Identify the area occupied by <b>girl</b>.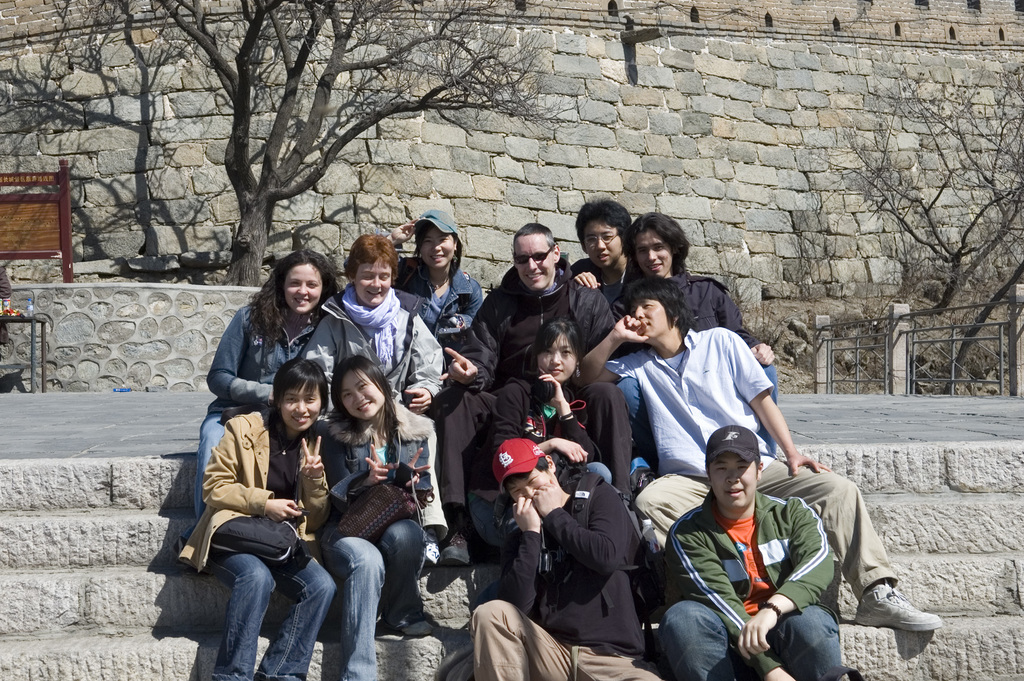
Area: 314:356:448:680.
